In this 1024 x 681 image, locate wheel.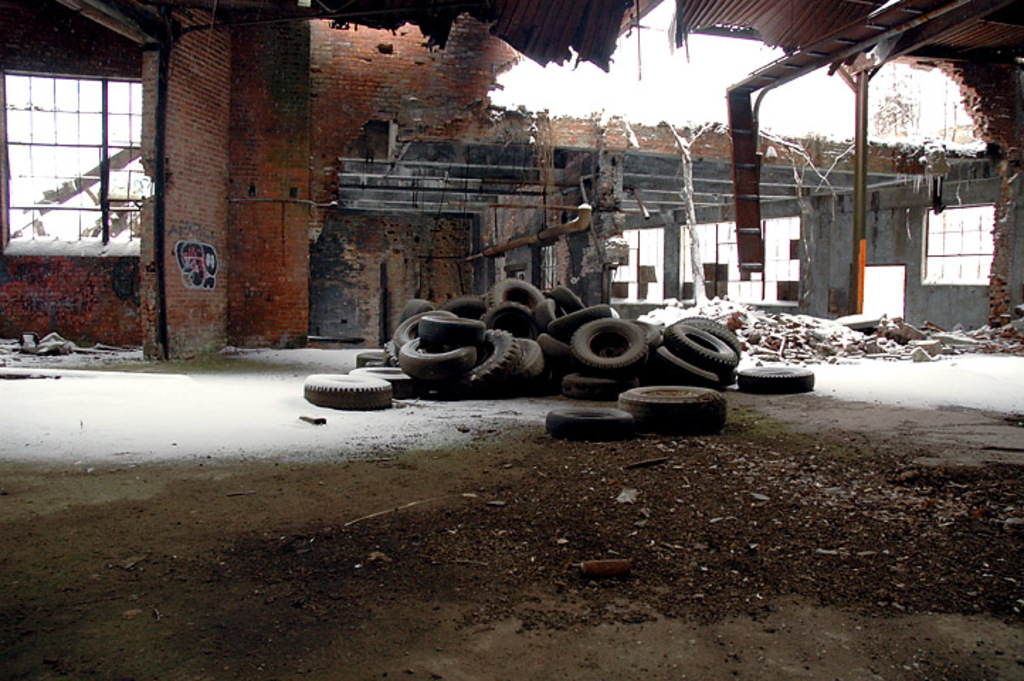
Bounding box: bbox(665, 323, 735, 380).
